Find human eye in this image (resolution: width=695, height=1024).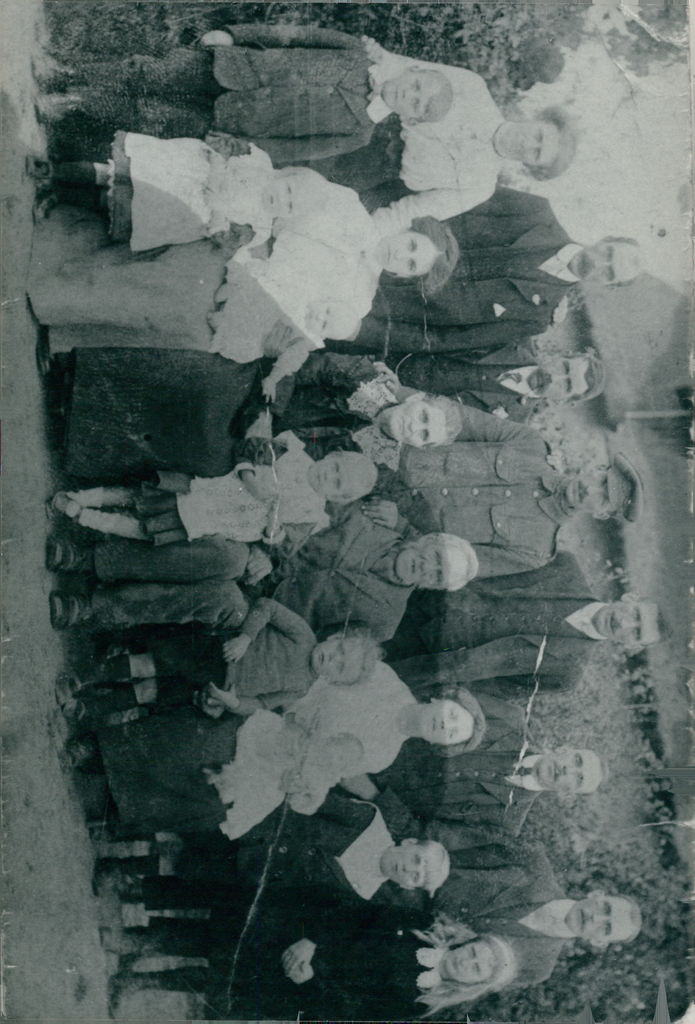
left=536, top=131, right=543, bottom=147.
